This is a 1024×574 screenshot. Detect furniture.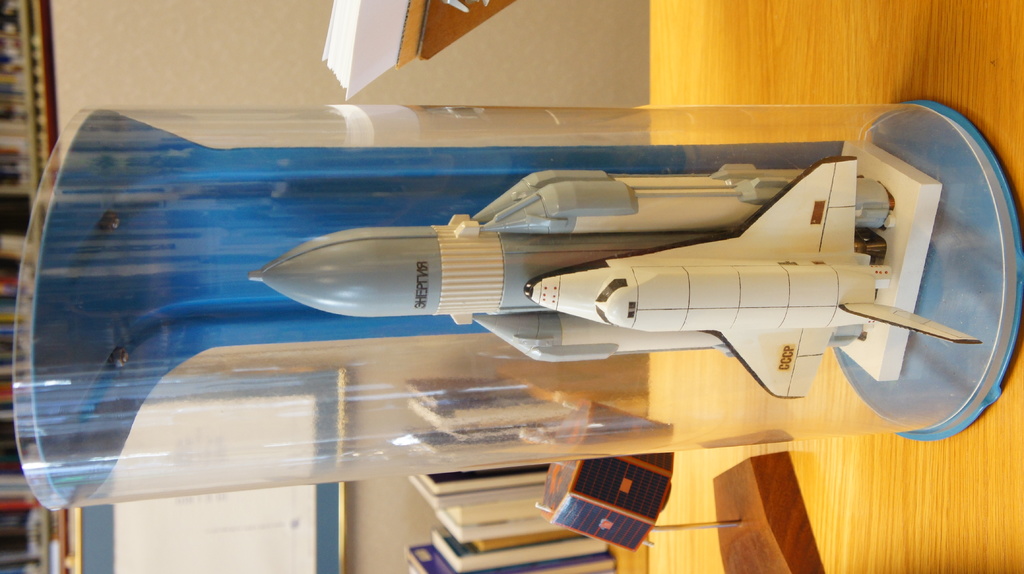
crop(643, 0, 1023, 573).
